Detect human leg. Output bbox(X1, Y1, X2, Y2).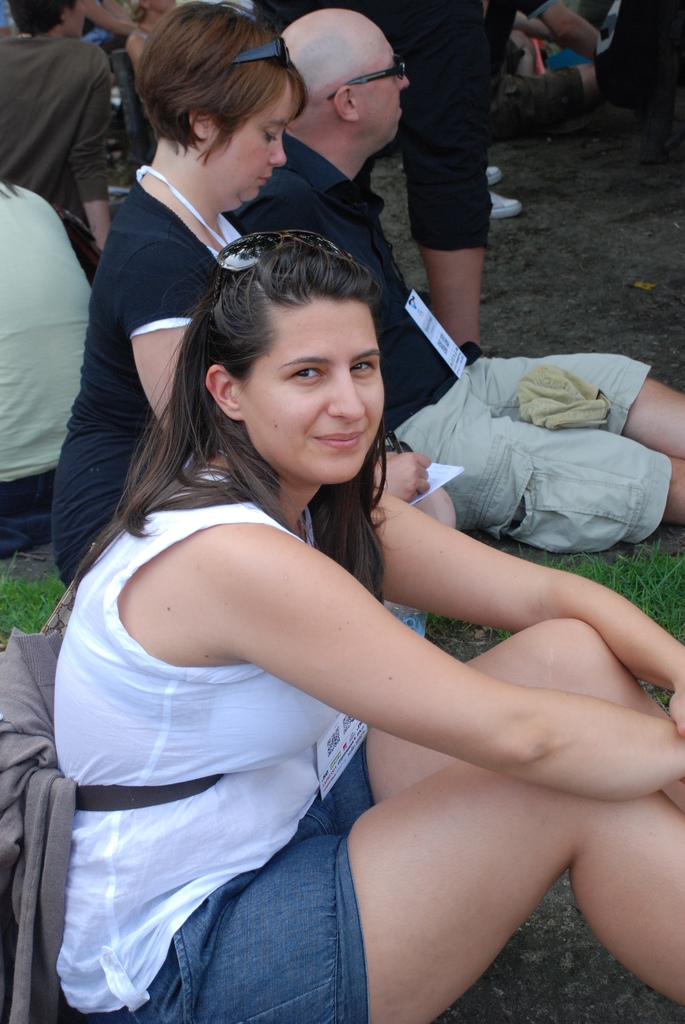
bbox(402, 0, 510, 346).
